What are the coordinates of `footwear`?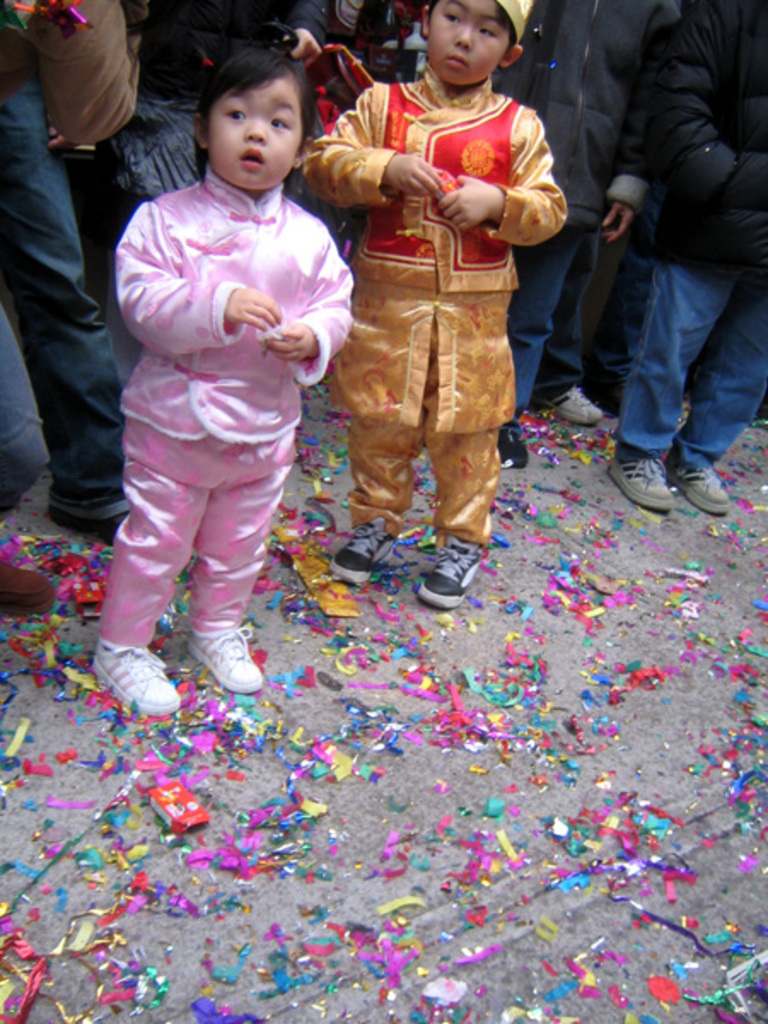
Rect(666, 468, 737, 519).
